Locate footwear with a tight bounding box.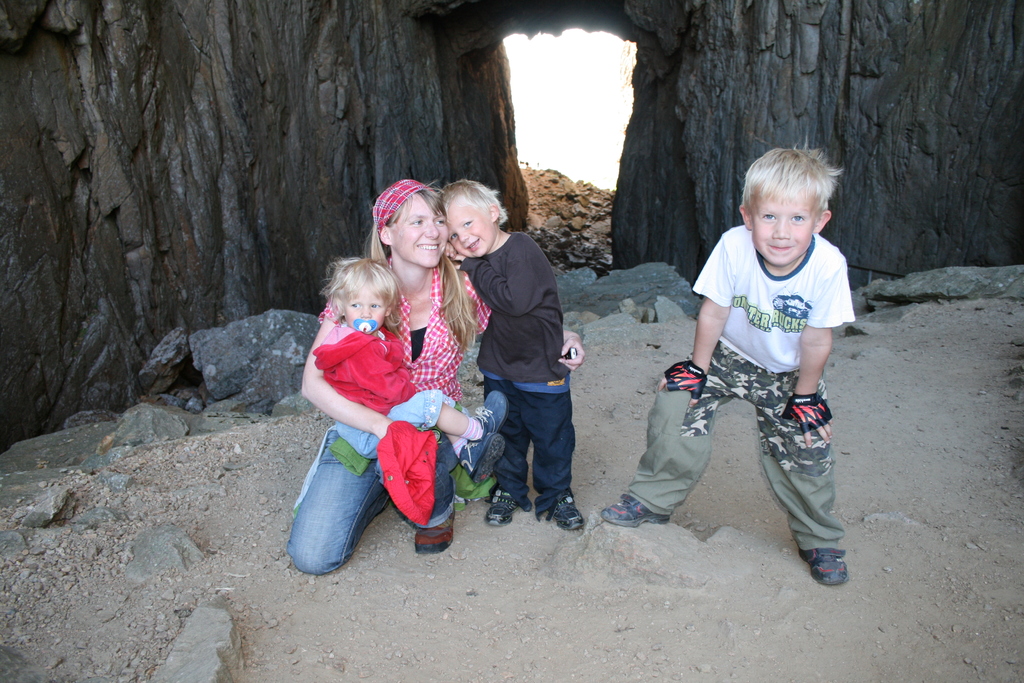
pyautogui.locateOnScreen(602, 497, 677, 526).
